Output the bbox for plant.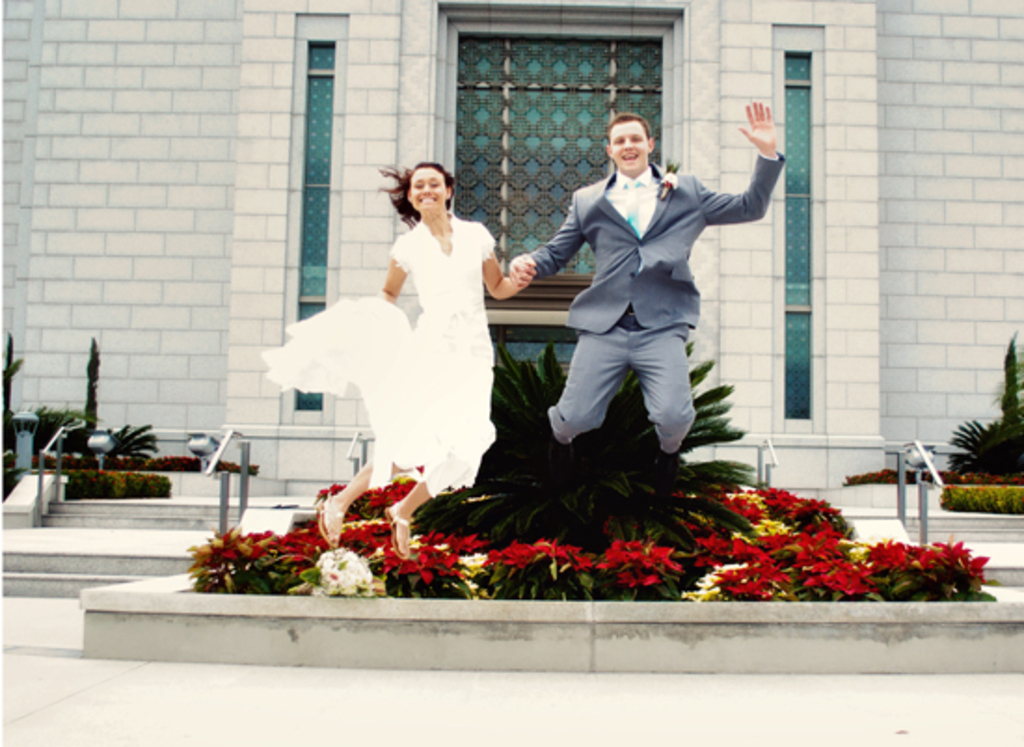
x1=274 y1=522 x2=335 y2=566.
